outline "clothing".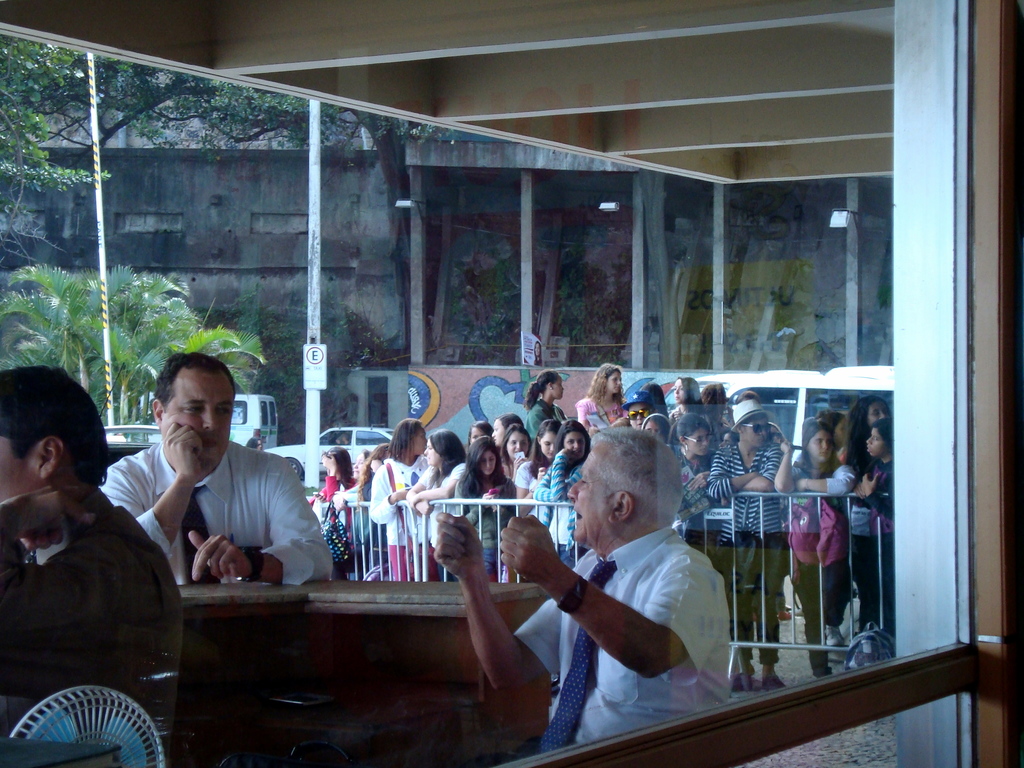
Outline: x1=535 y1=444 x2=595 y2=566.
